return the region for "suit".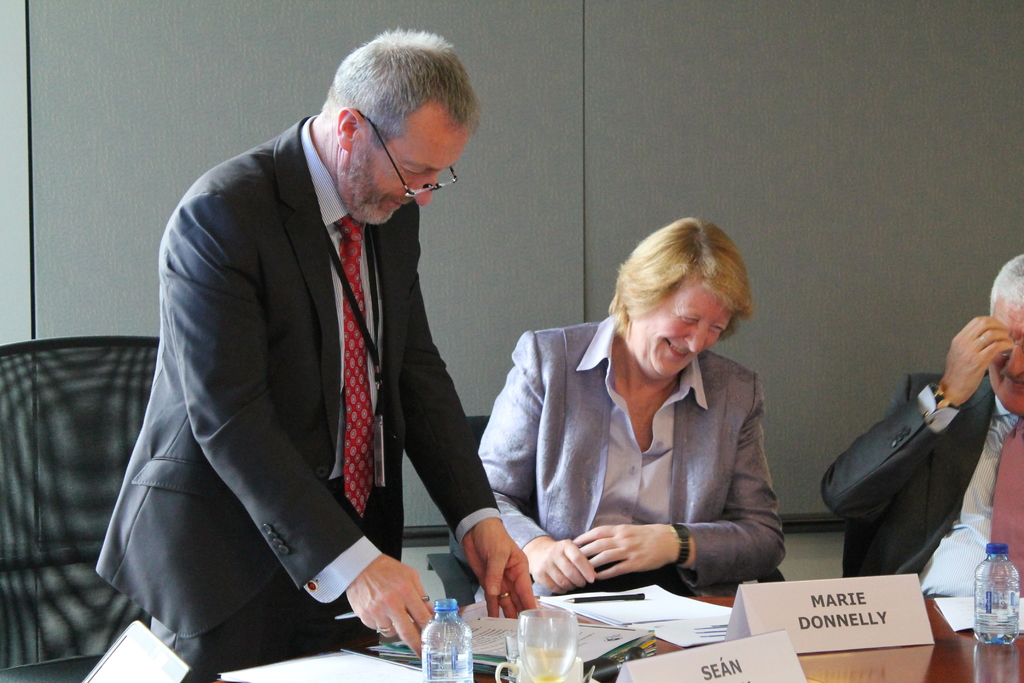
l=474, t=315, r=787, b=593.
